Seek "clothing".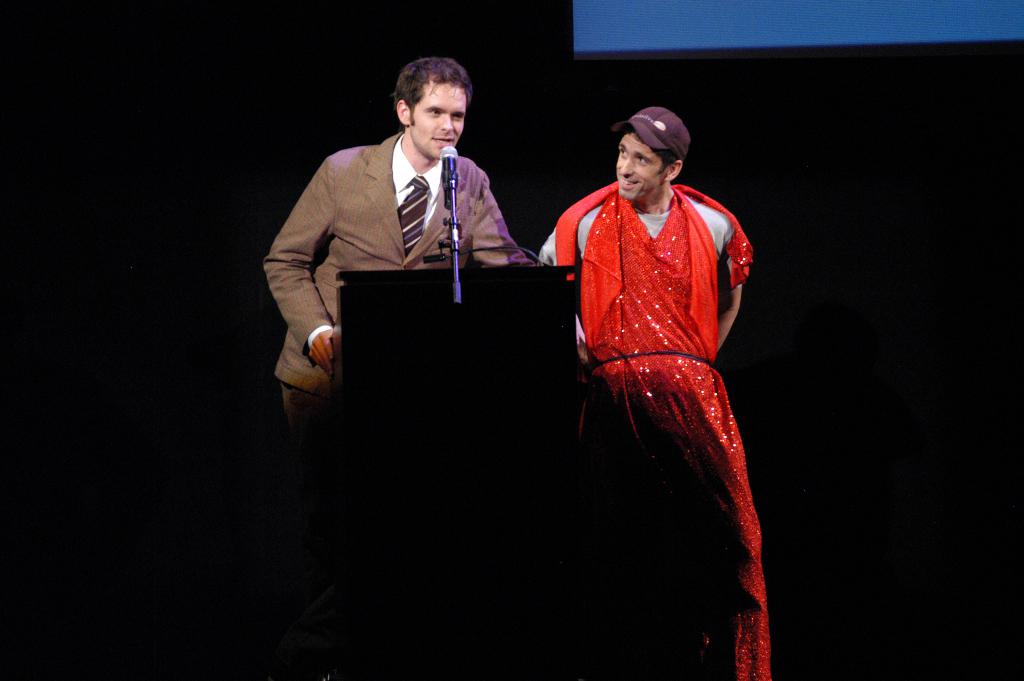
bbox(260, 130, 541, 575).
